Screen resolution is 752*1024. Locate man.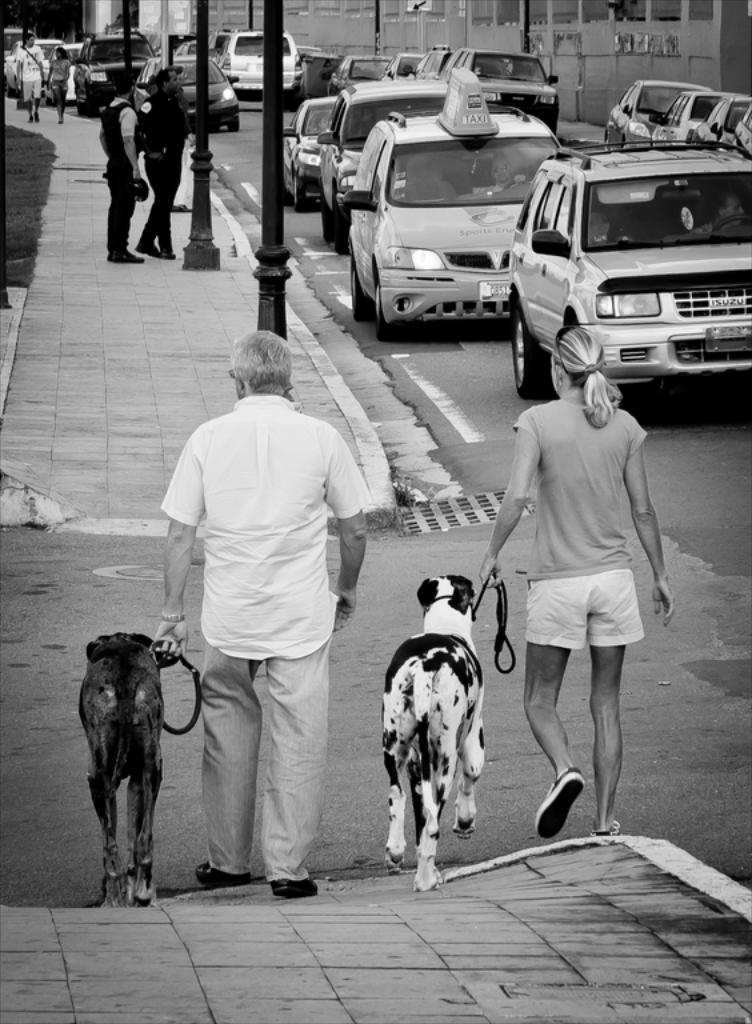
[85, 53, 135, 255].
